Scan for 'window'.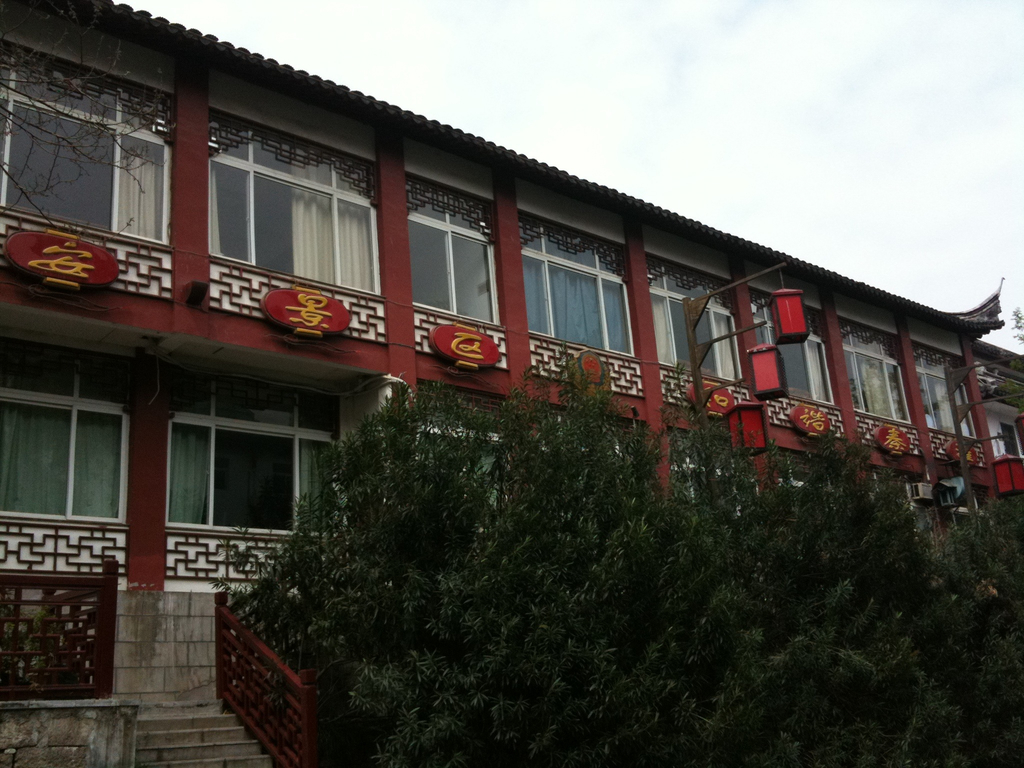
Scan result: left=0, top=387, right=136, bottom=525.
